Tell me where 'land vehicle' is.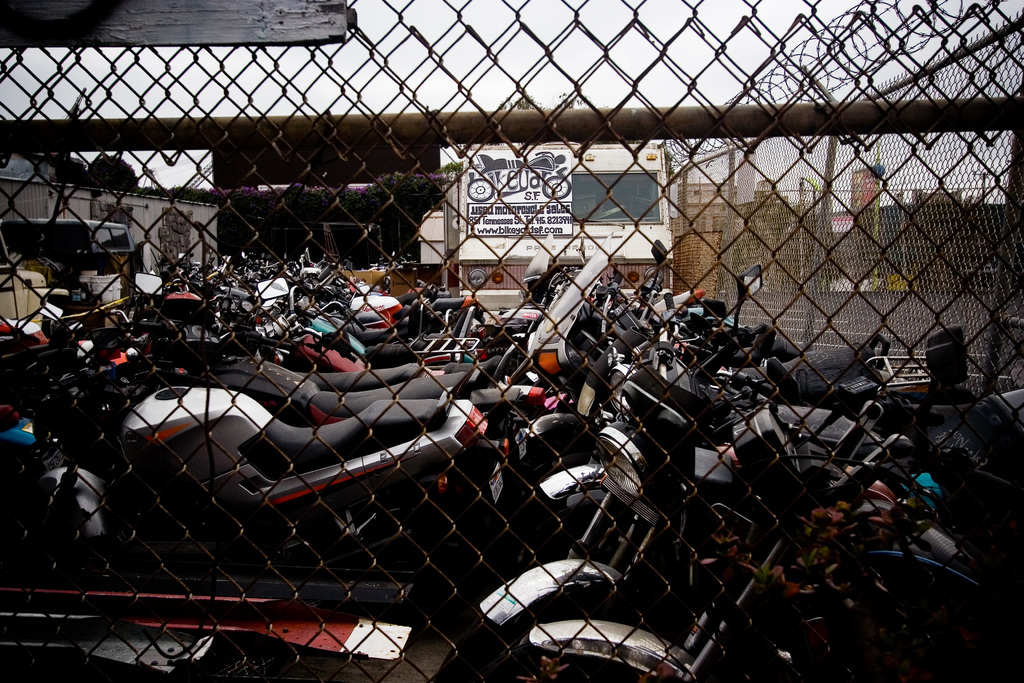
'land vehicle' is at bbox=(0, 219, 136, 289).
